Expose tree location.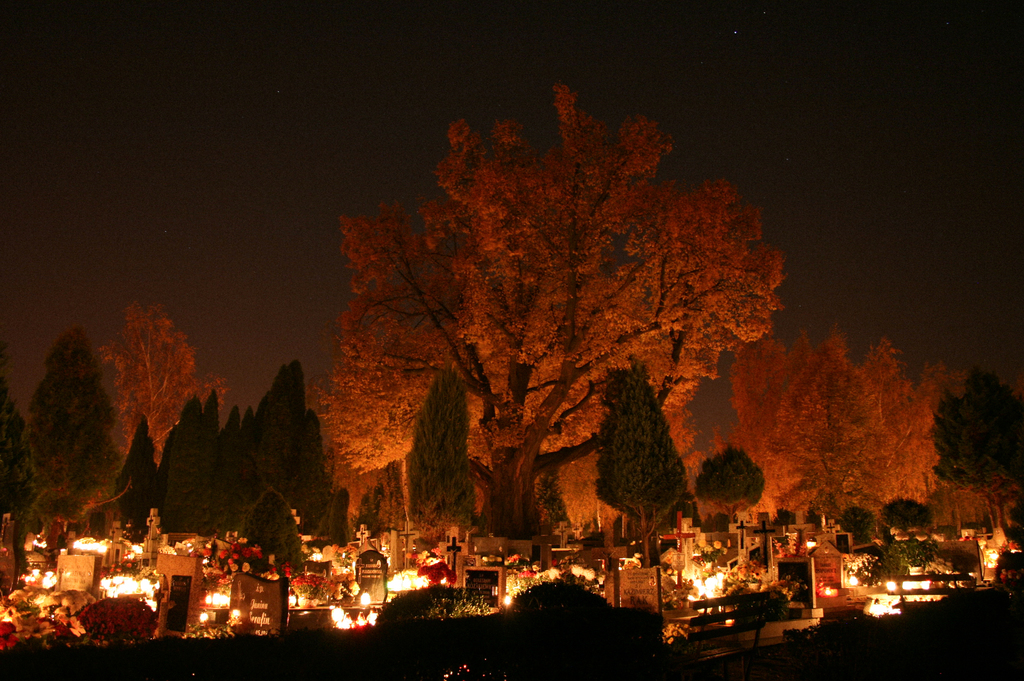
Exposed at (937,371,1023,544).
